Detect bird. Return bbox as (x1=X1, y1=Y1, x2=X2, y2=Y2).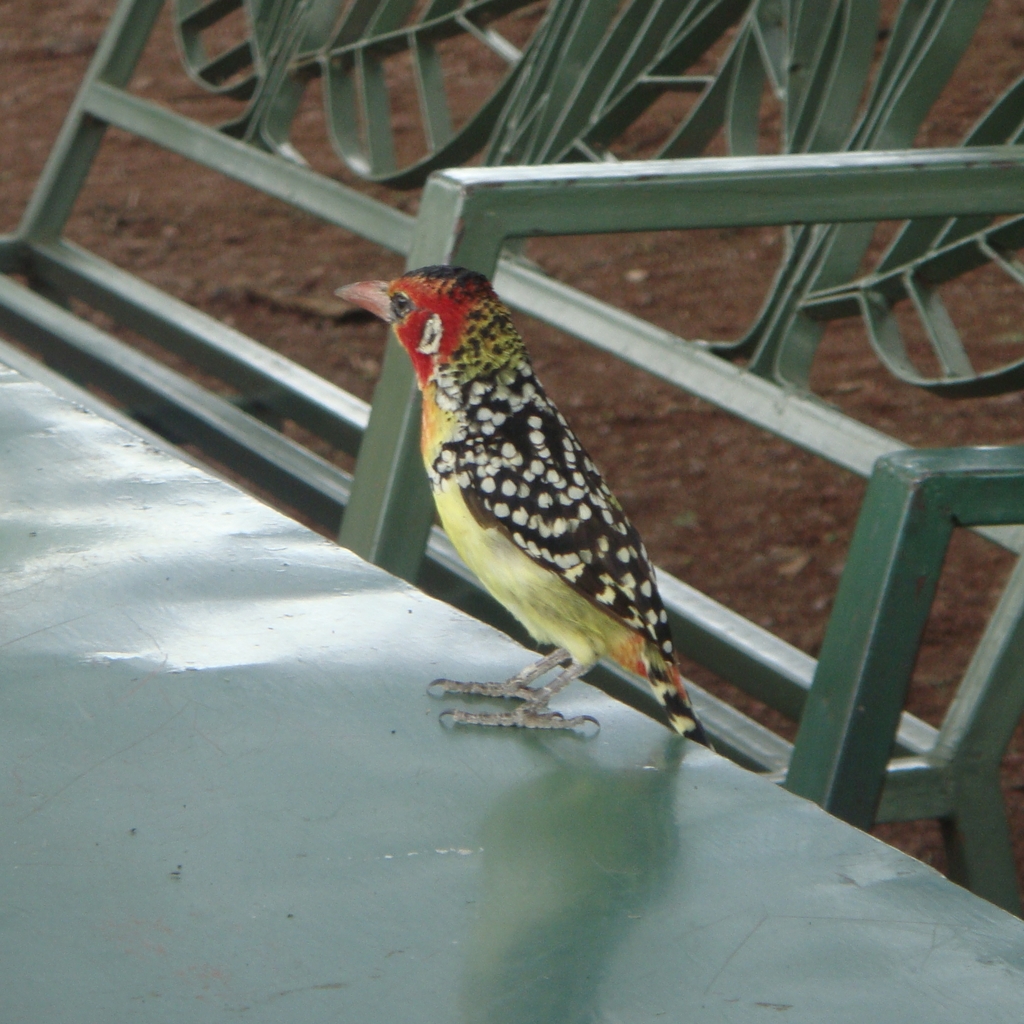
(x1=321, y1=260, x2=748, y2=746).
